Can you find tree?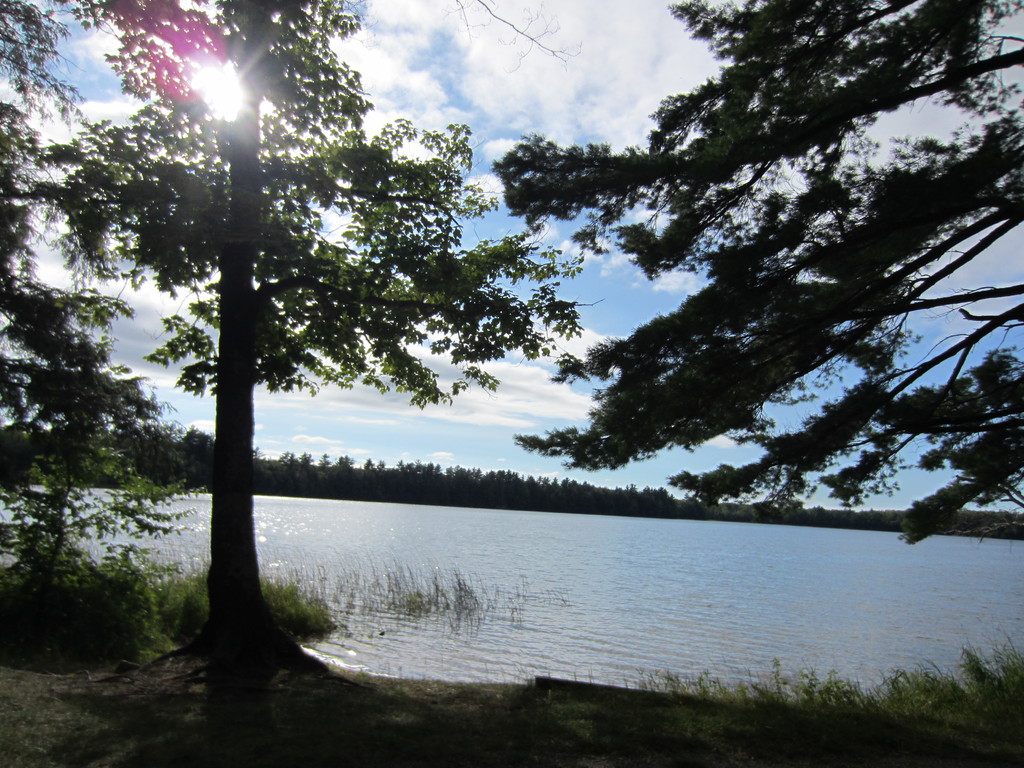
Yes, bounding box: {"x1": 55, "y1": 51, "x2": 535, "y2": 680}.
